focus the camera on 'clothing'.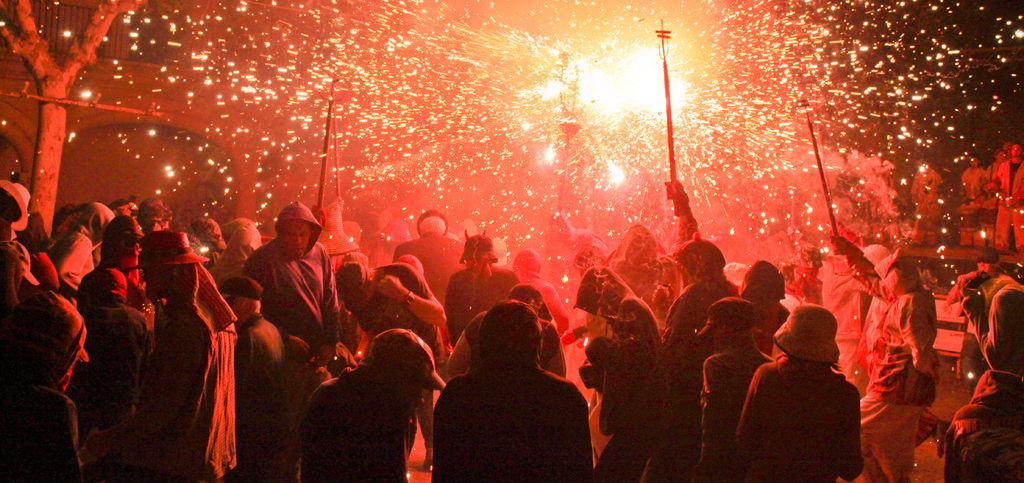
Focus region: (111, 225, 237, 482).
